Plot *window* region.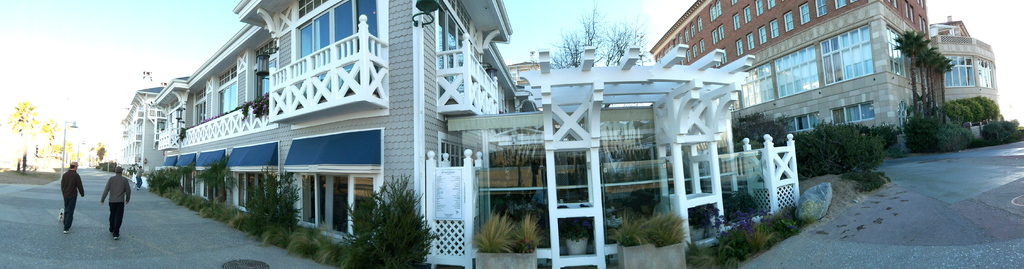
Plotted at 745/34/755/51.
